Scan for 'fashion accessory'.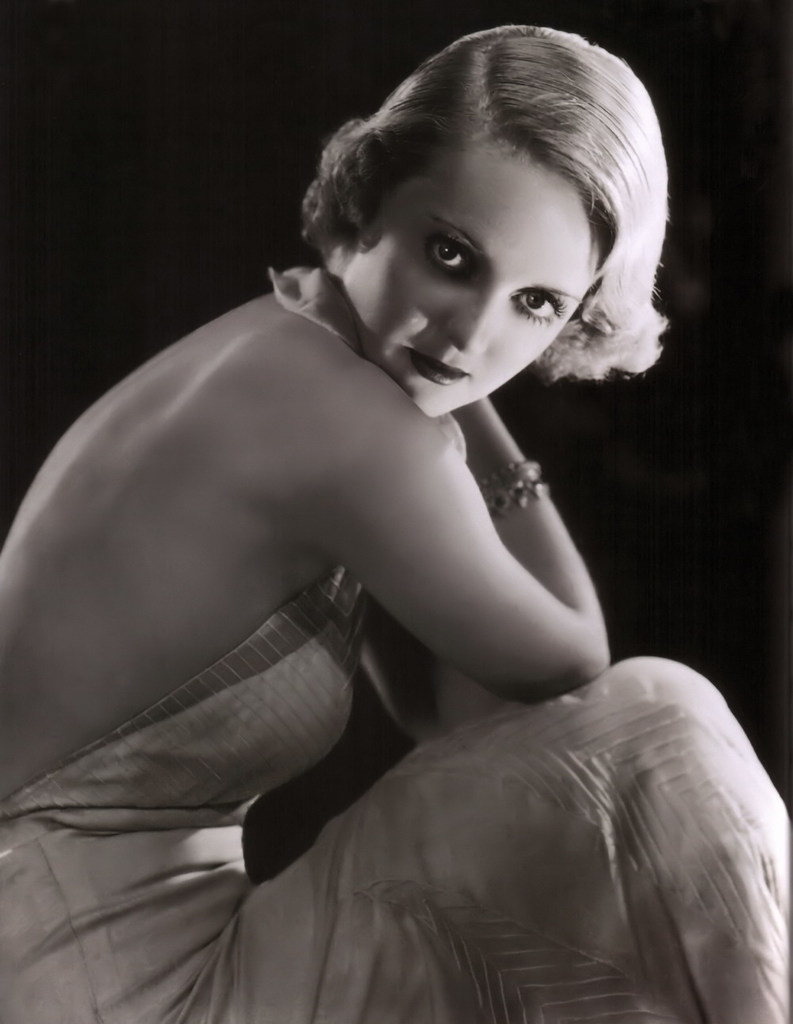
Scan result: left=477, top=456, right=548, bottom=512.
